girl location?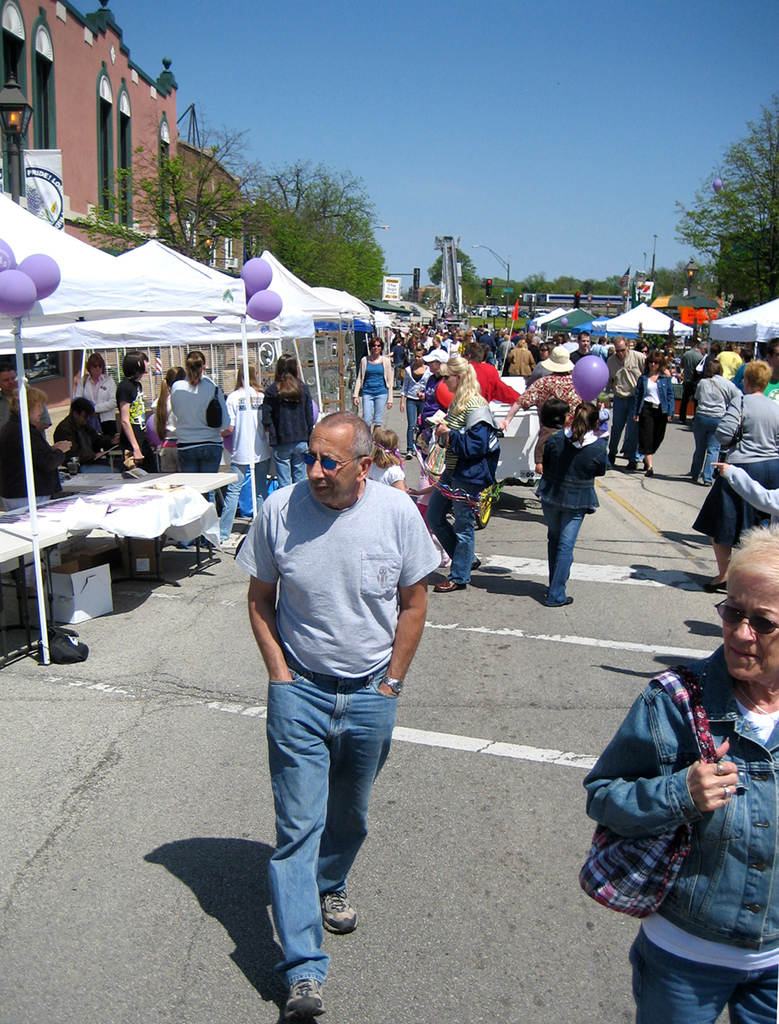
select_region(496, 342, 576, 497)
